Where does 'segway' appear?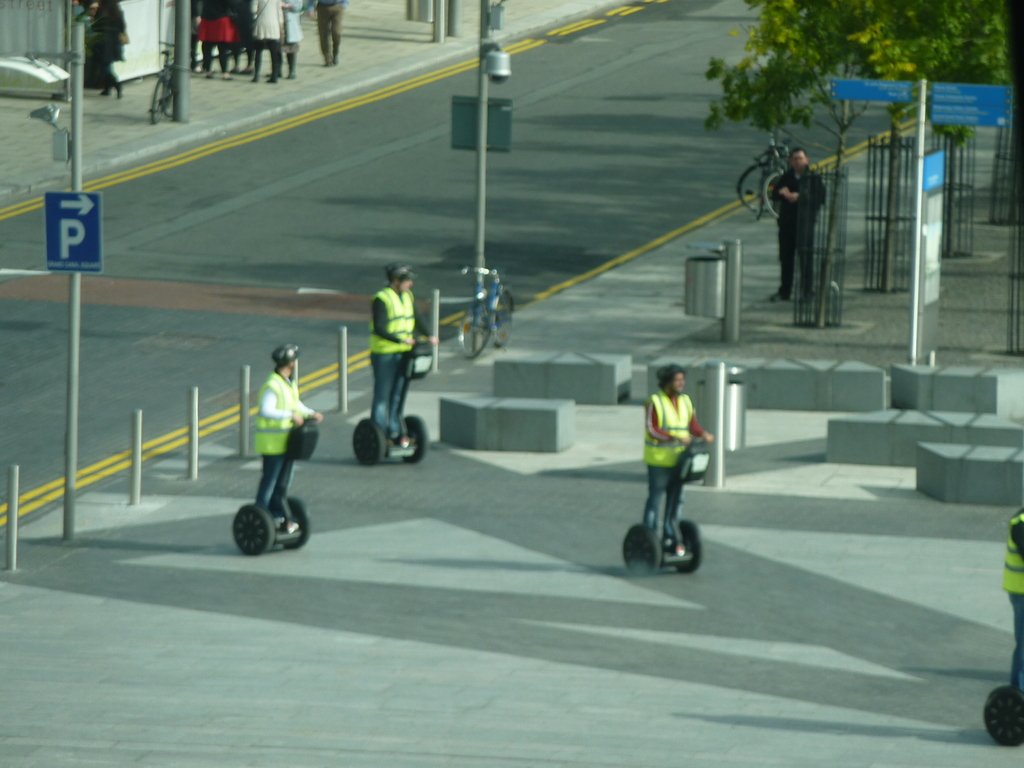
Appears at crop(349, 335, 429, 462).
